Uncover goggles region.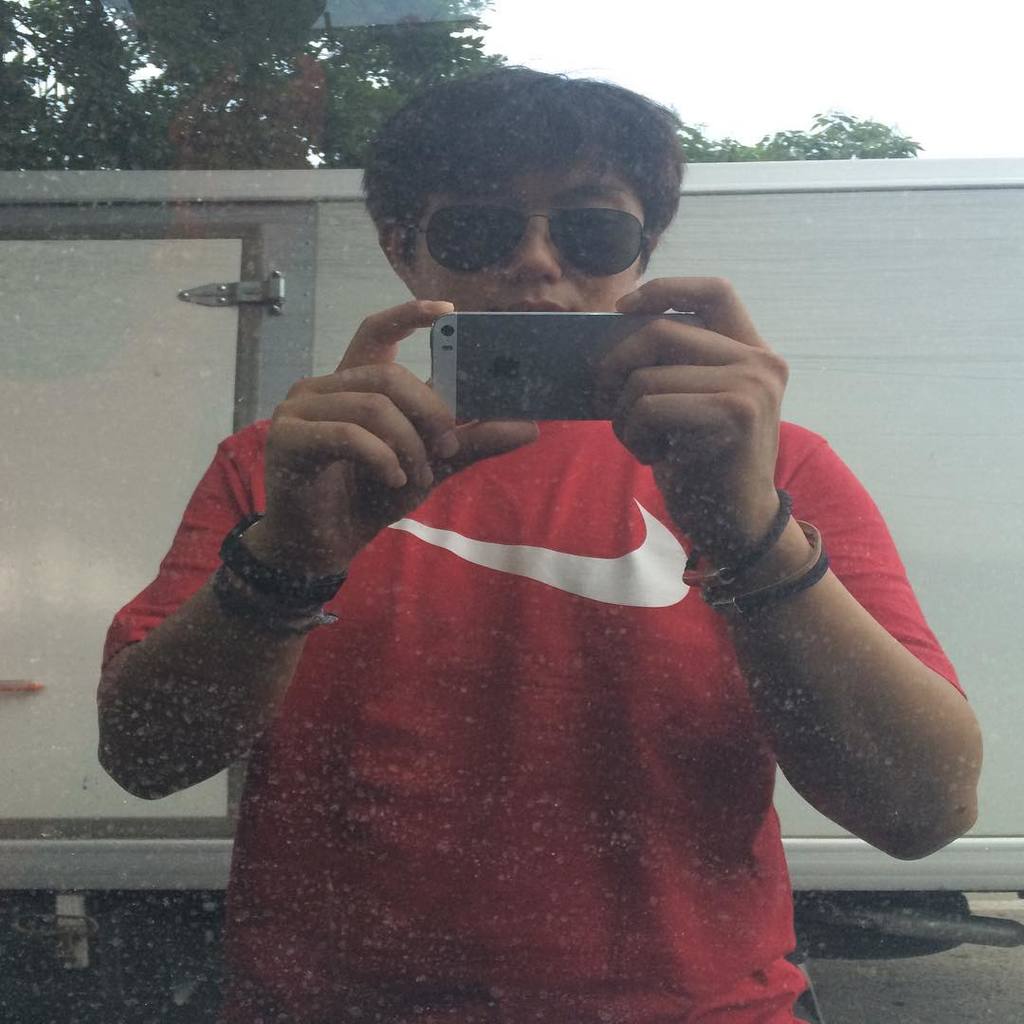
Uncovered: x1=393, y1=202, x2=682, y2=281.
